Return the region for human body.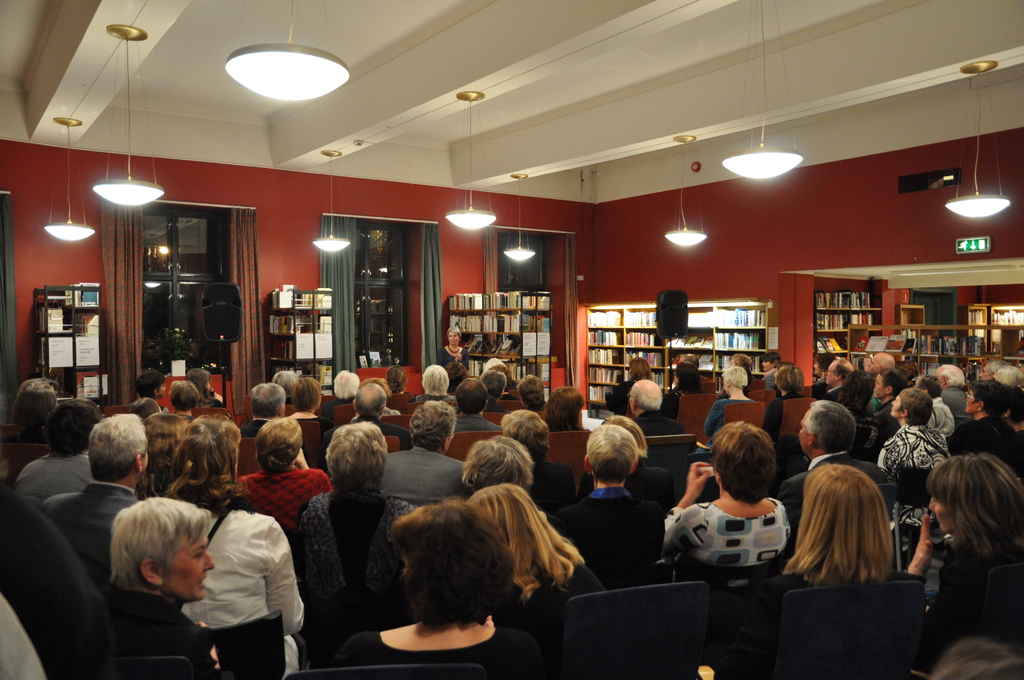
(2,426,49,445).
